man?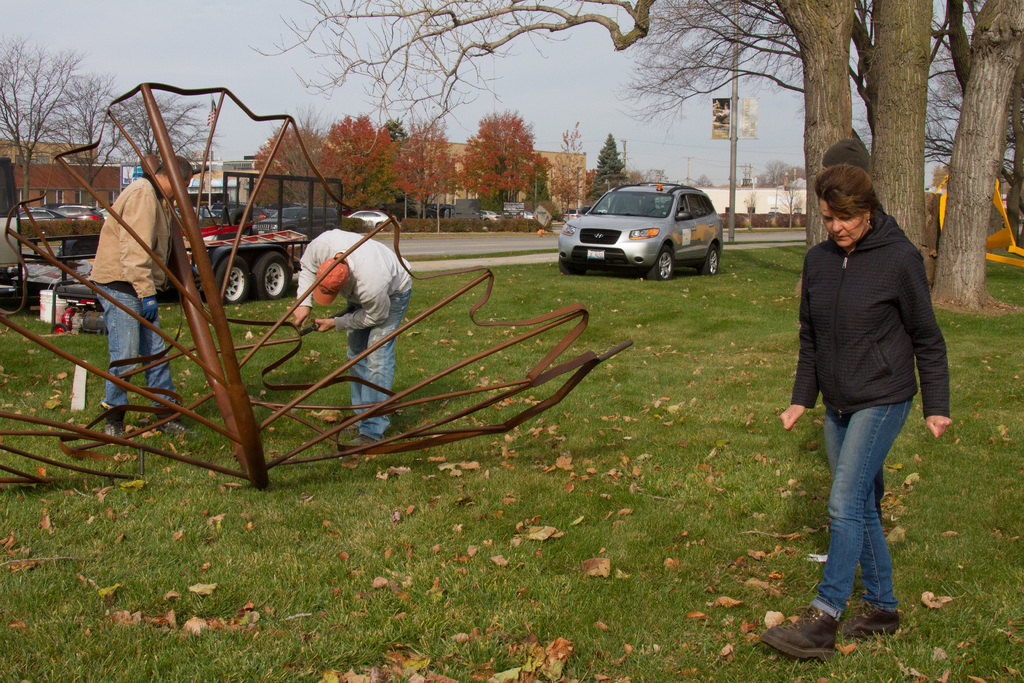
bbox=(290, 228, 413, 454)
